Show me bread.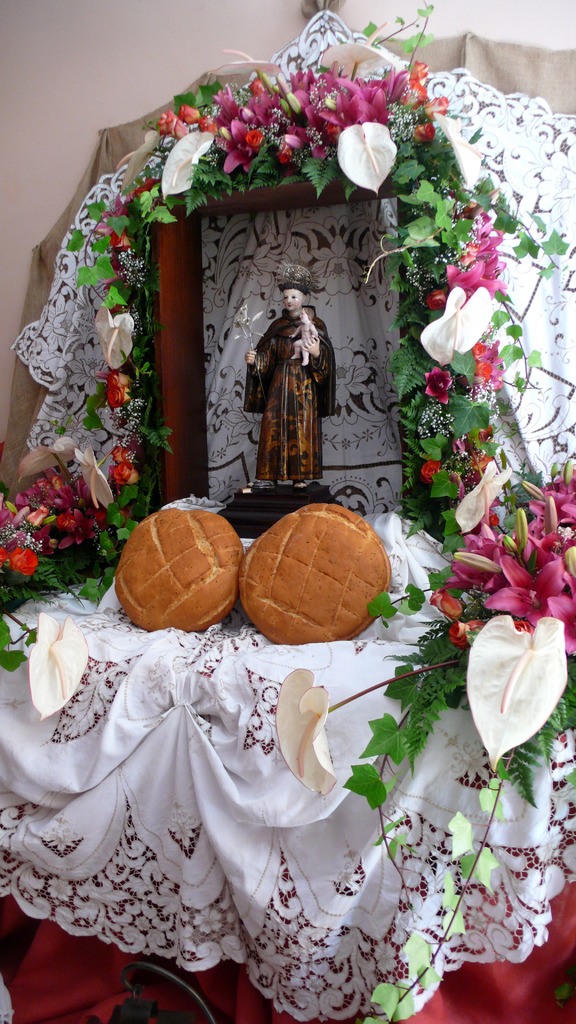
bread is here: 238:504:390:646.
